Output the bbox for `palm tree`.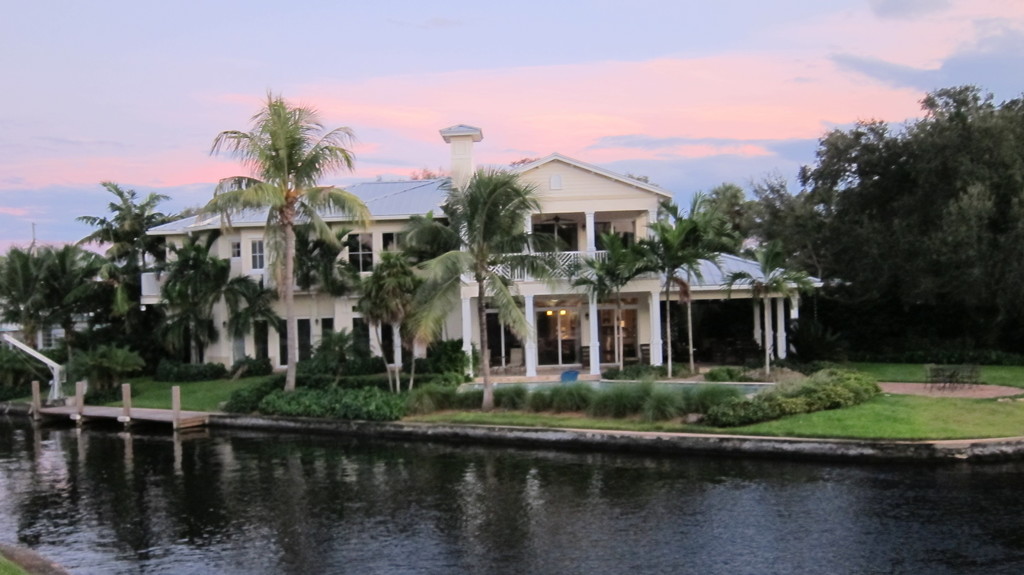
74,196,192,348.
